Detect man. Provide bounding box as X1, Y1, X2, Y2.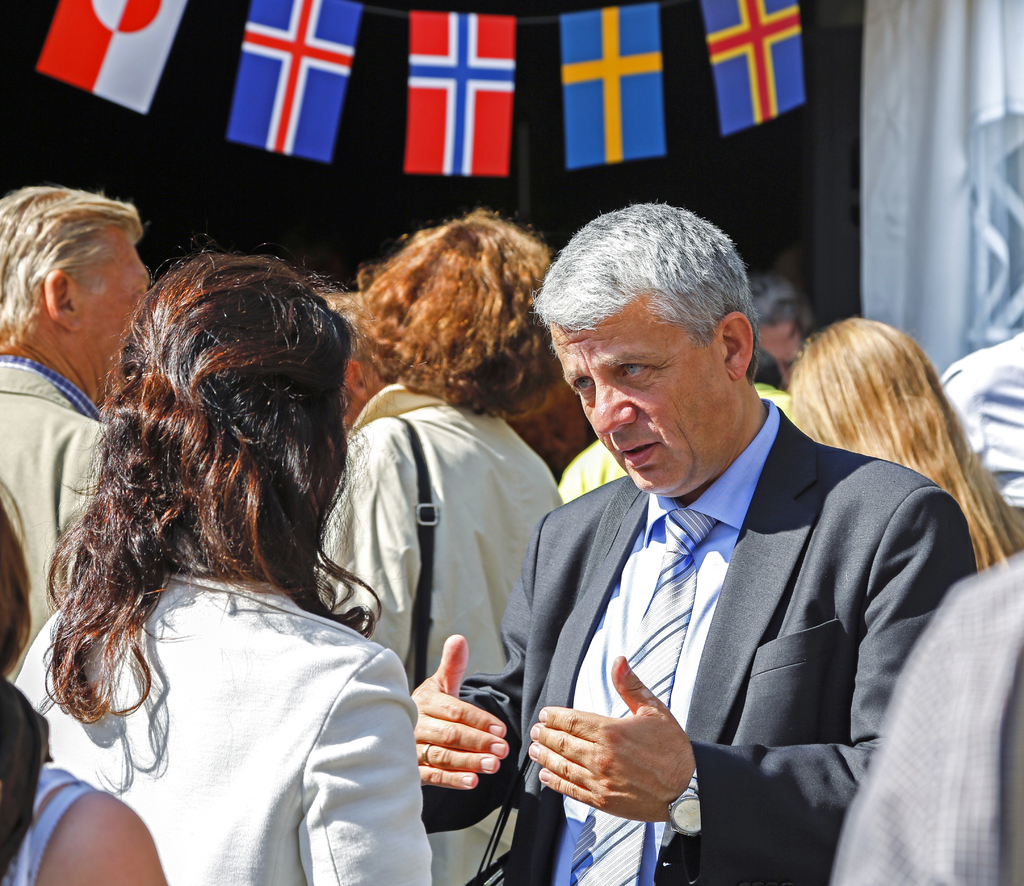
483, 214, 981, 876.
